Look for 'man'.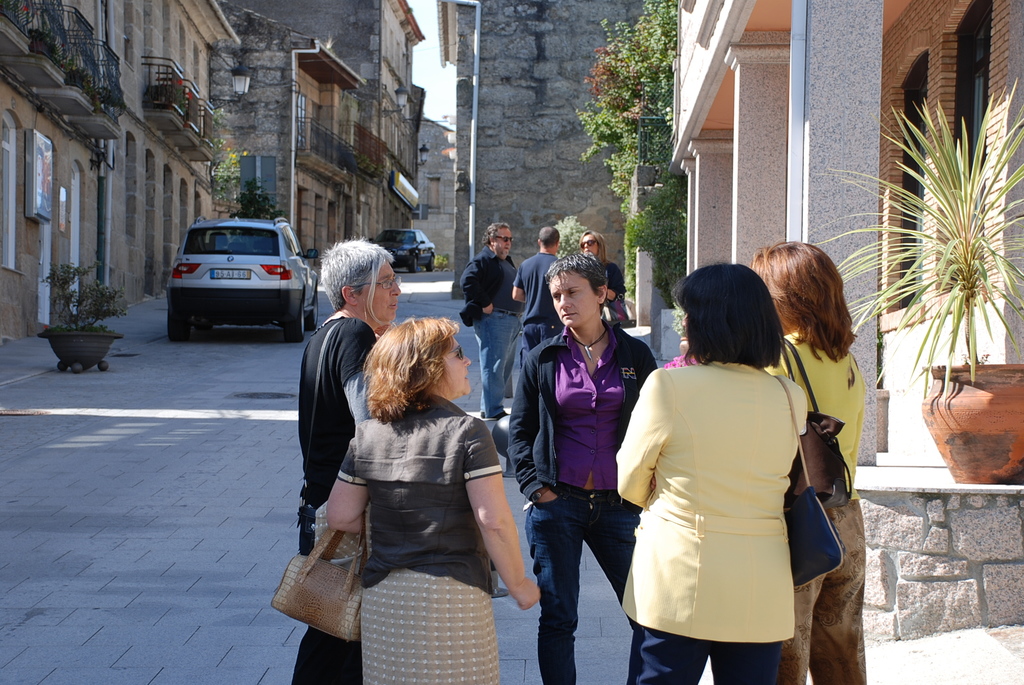
Found: [508,222,561,367].
